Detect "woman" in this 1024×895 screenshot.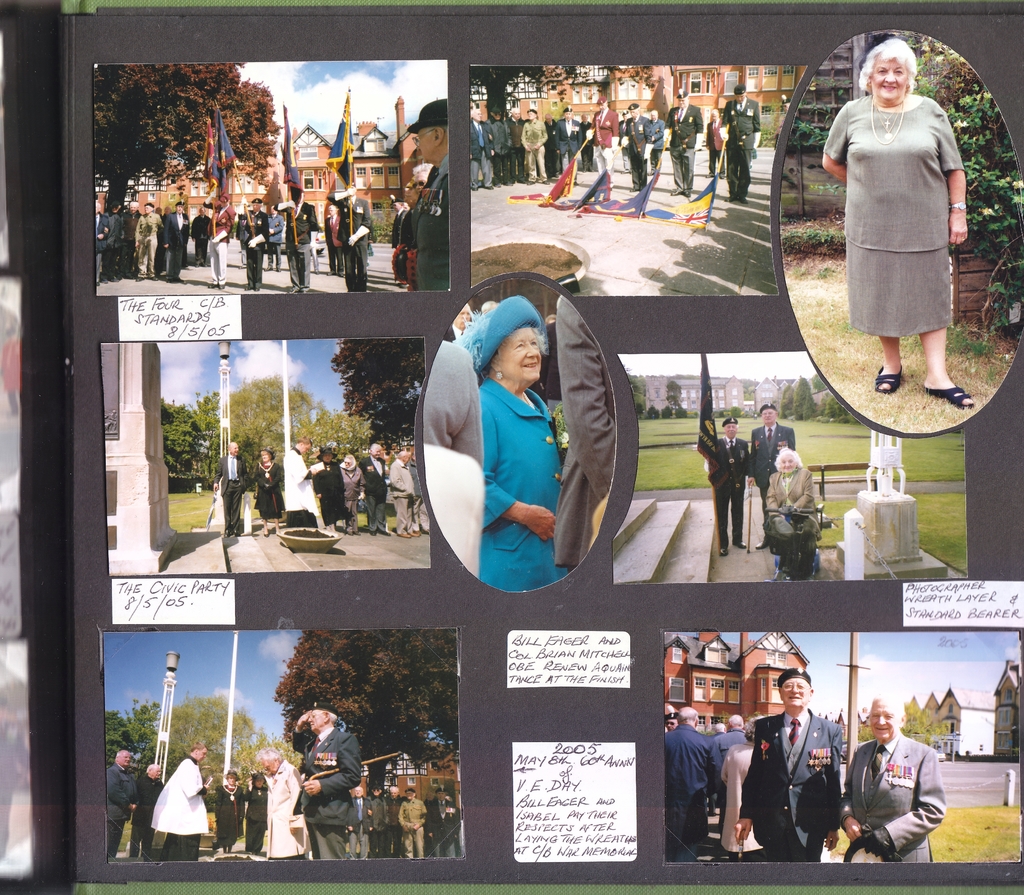
Detection: 249:776:269:855.
